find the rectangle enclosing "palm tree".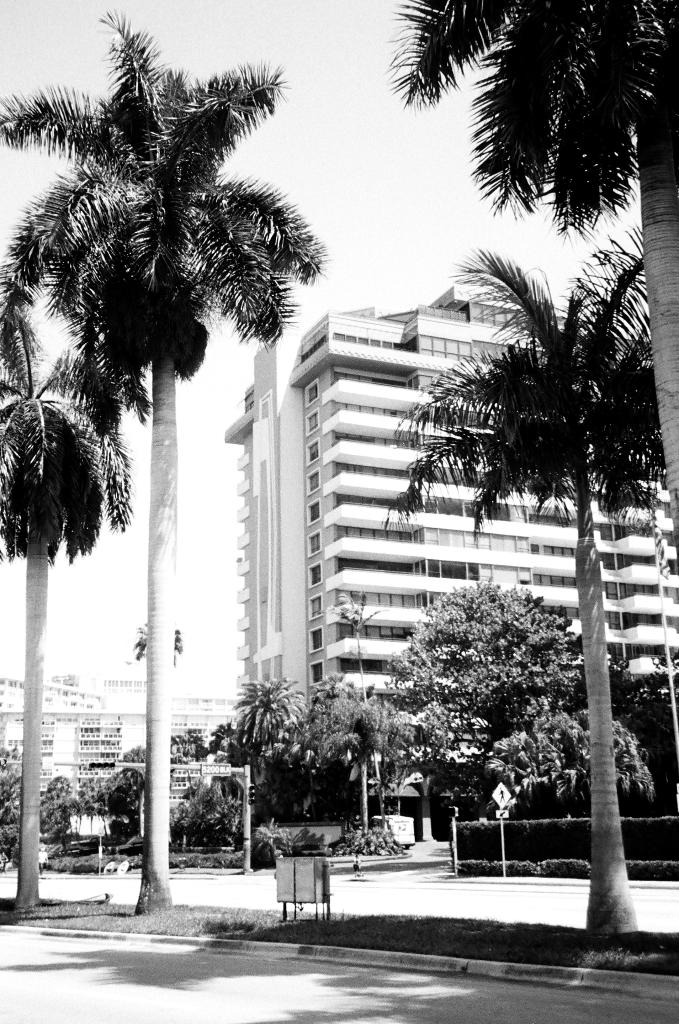
x1=394, y1=0, x2=674, y2=244.
